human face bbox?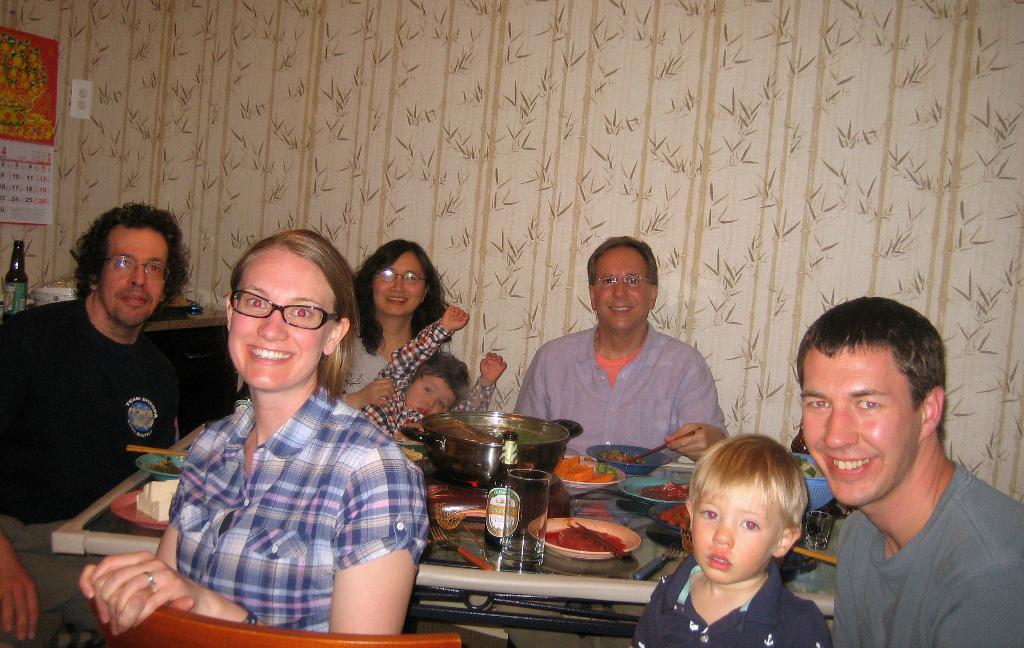
box=[593, 243, 646, 332]
